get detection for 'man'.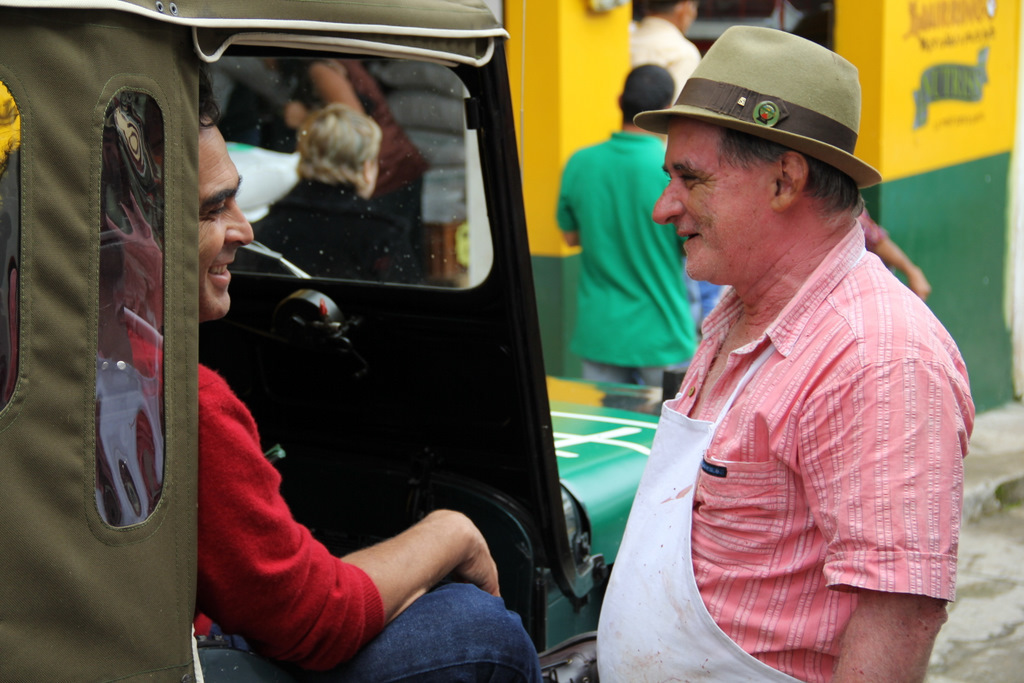
Detection: [126,74,545,682].
